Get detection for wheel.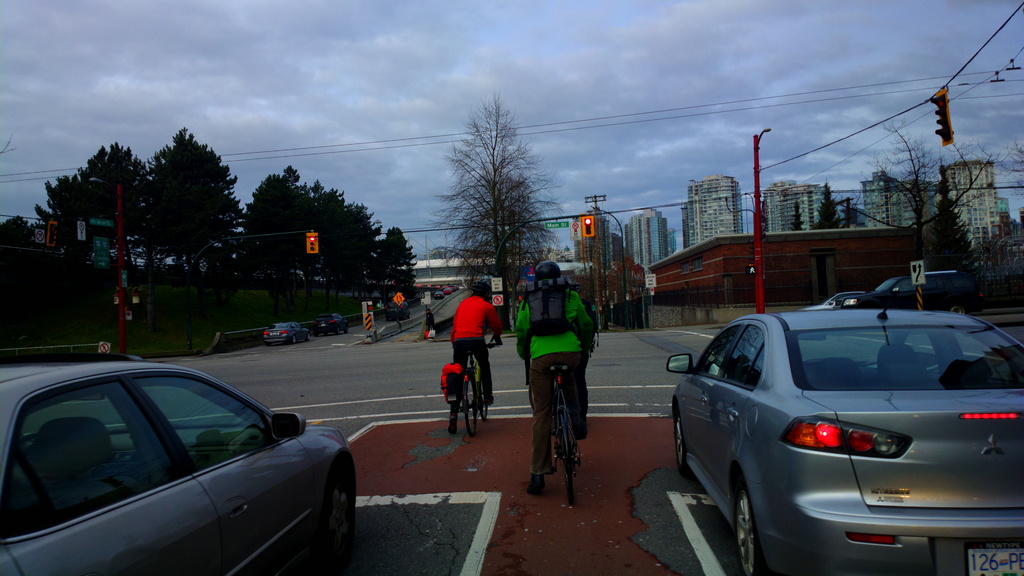
Detection: pyautogui.locateOnScreen(335, 325, 341, 335).
